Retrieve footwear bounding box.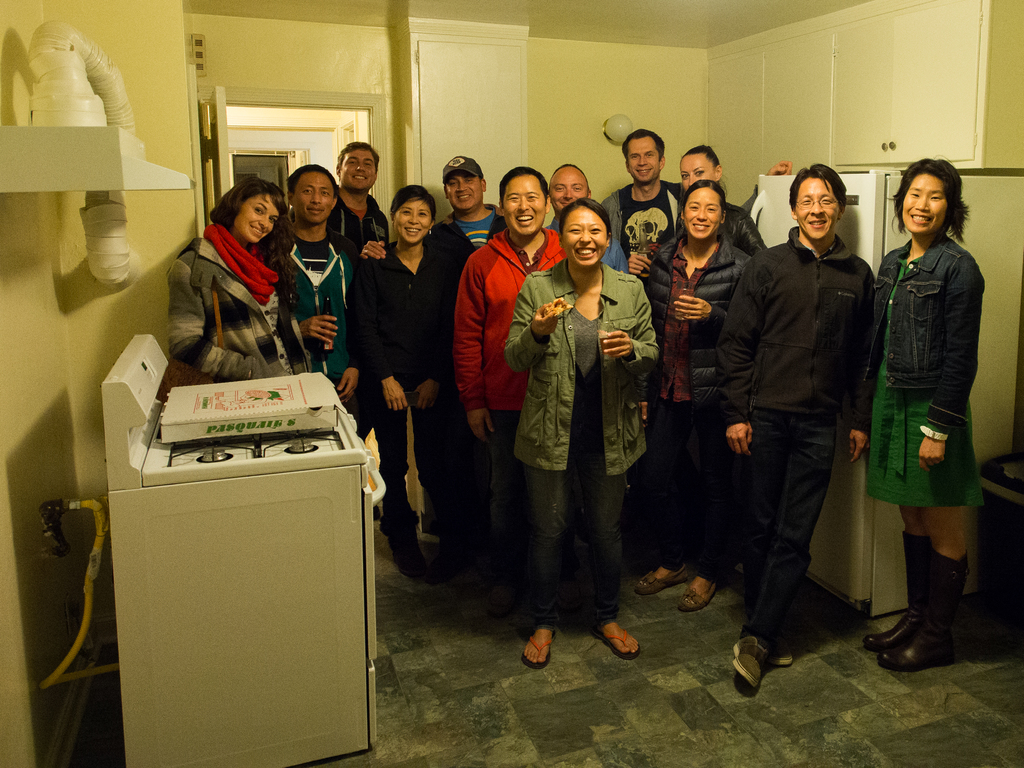
Bounding box: detection(732, 635, 772, 685).
